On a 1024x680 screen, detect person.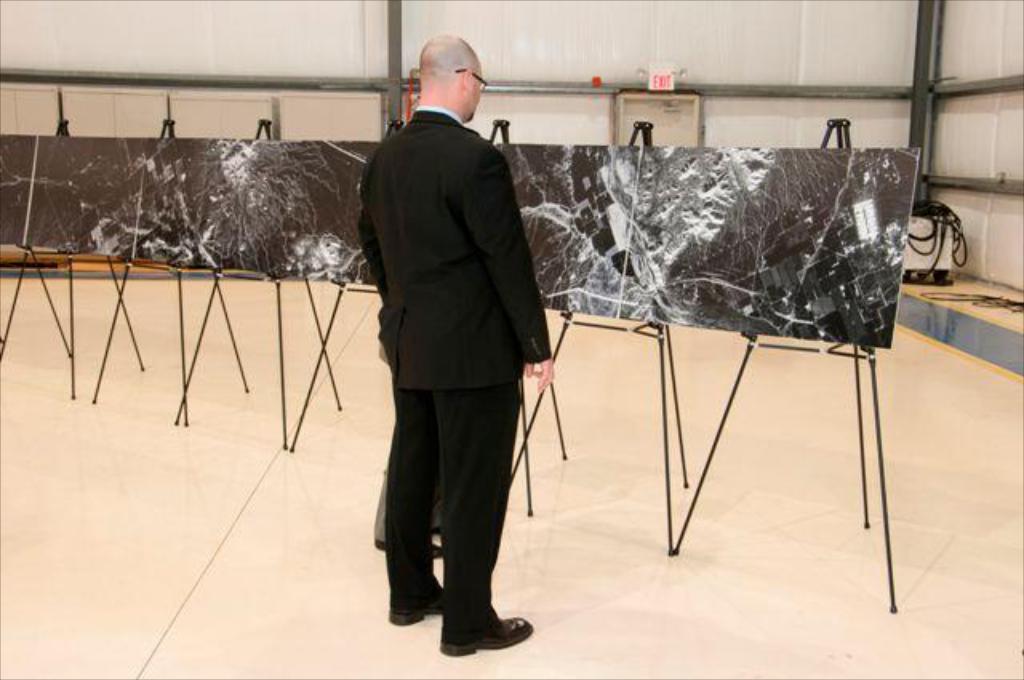
bbox(346, 27, 555, 662).
